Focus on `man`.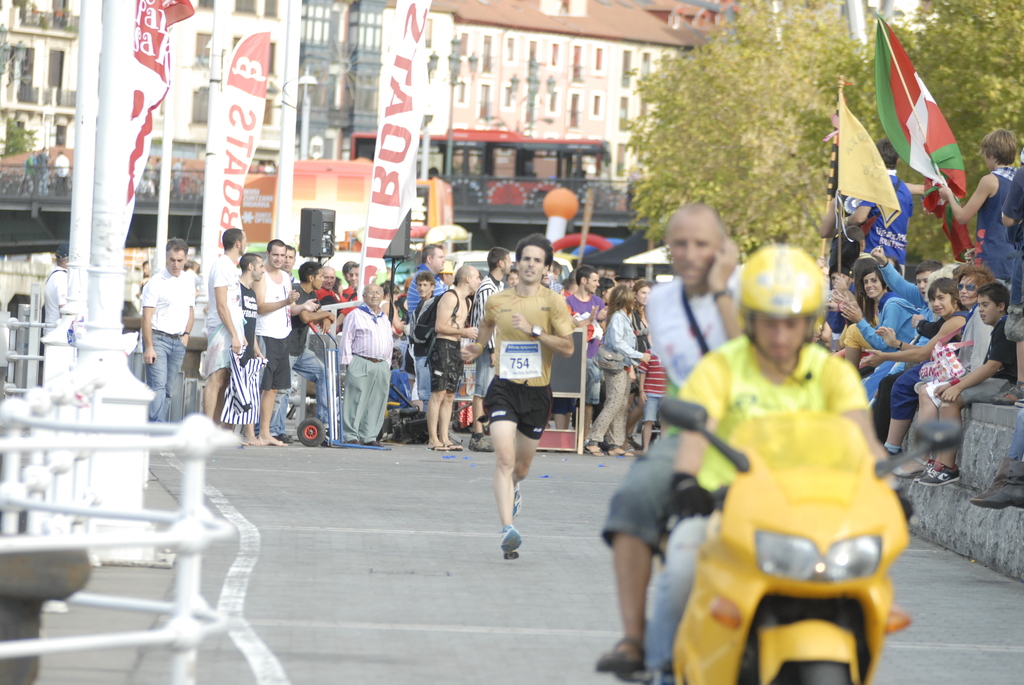
Focused at bbox=(545, 256, 568, 437).
